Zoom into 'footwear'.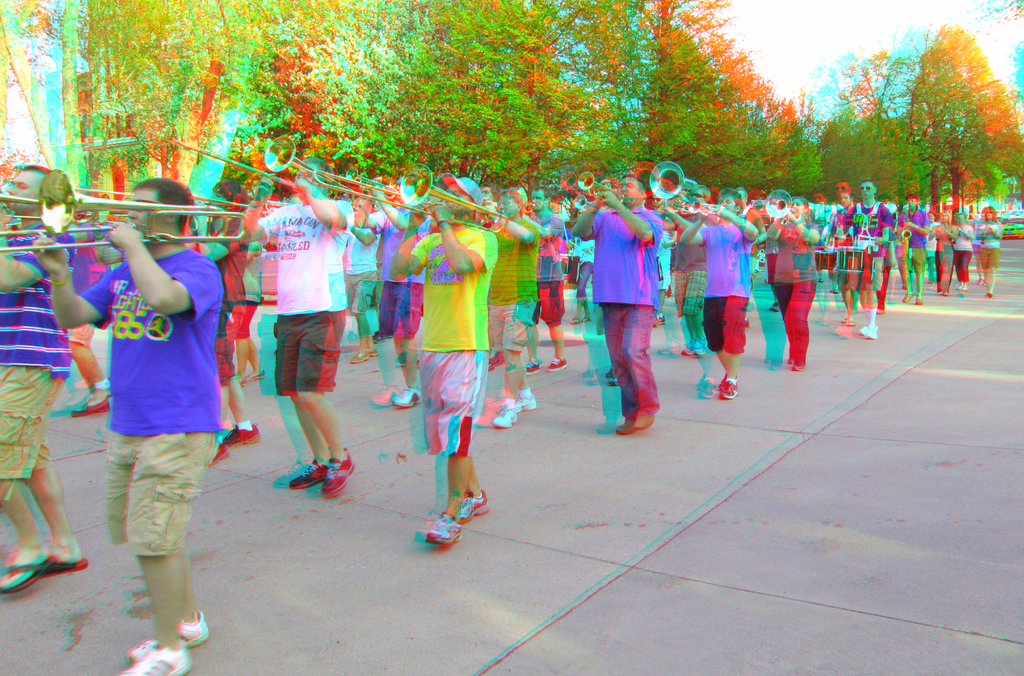
Zoom target: left=231, top=373, right=250, bottom=390.
